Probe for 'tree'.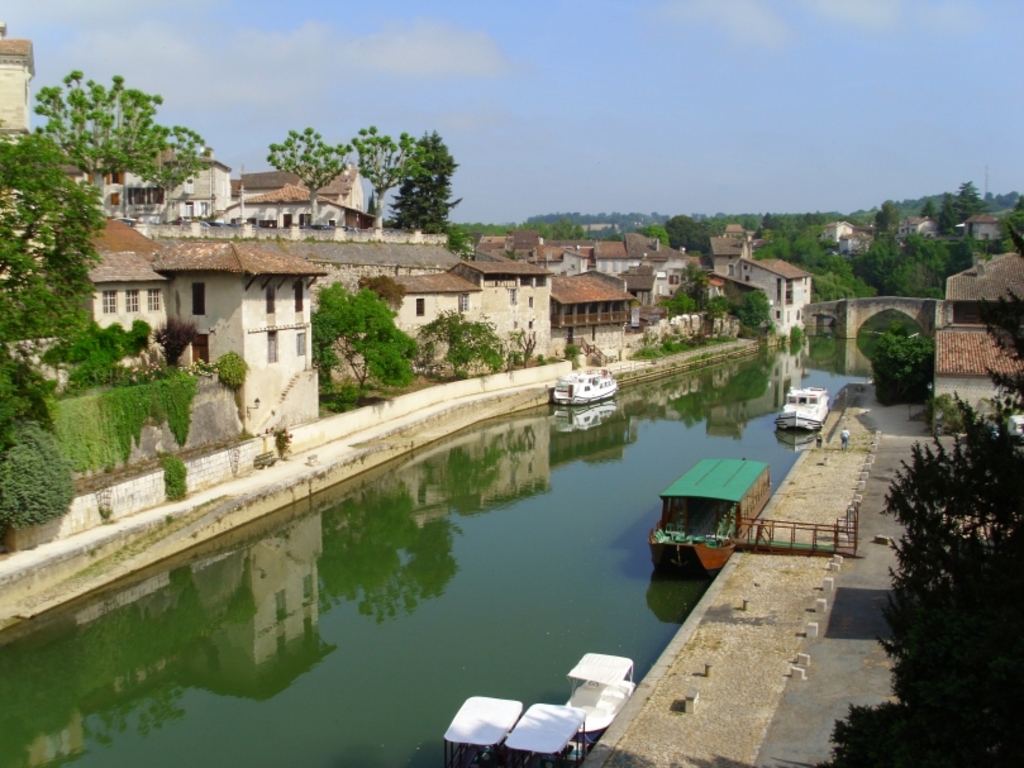
Probe result: crop(875, 286, 1023, 760).
